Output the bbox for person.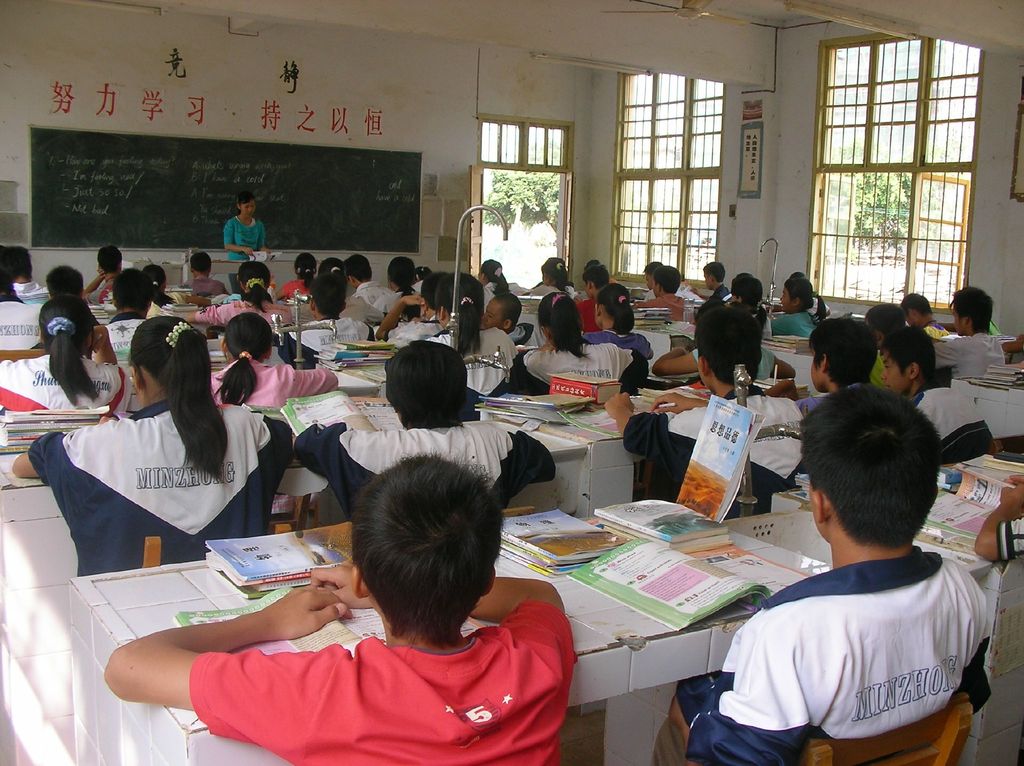
576:263:610:333.
